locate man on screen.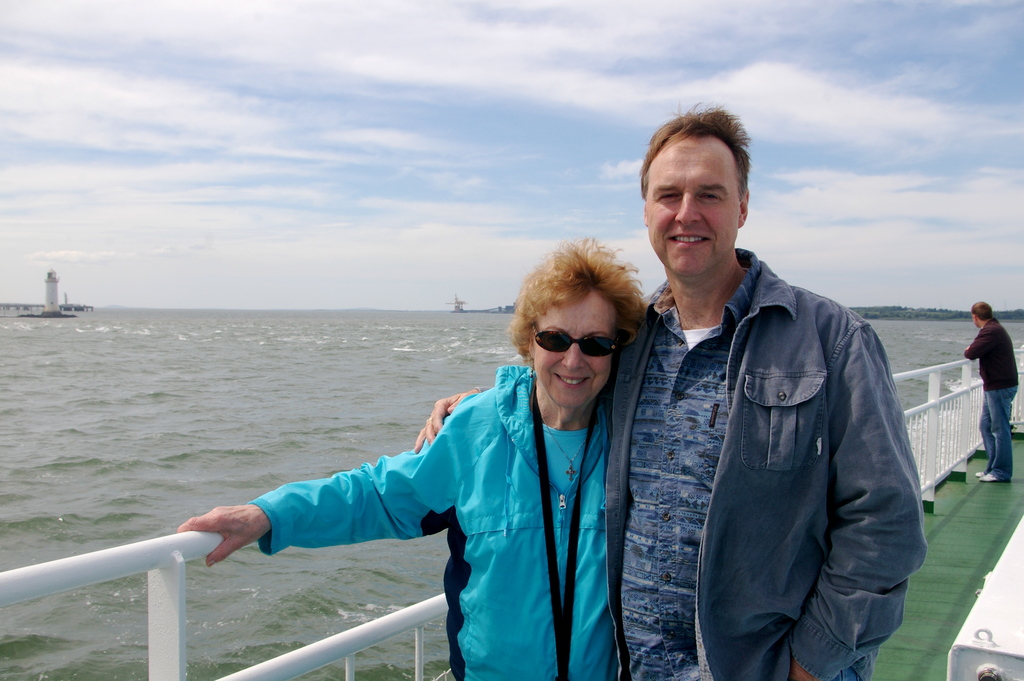
On screen at [x1=413, y1=100, x2=931, y2=680].
